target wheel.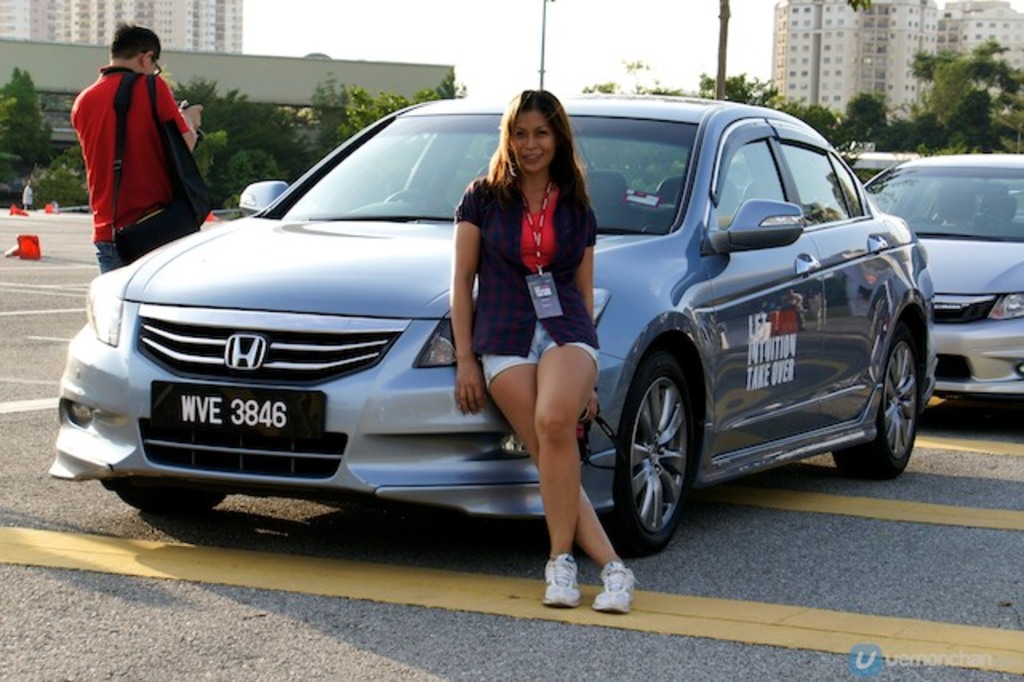
Target region: bbox(109, 479, 226, 512).
